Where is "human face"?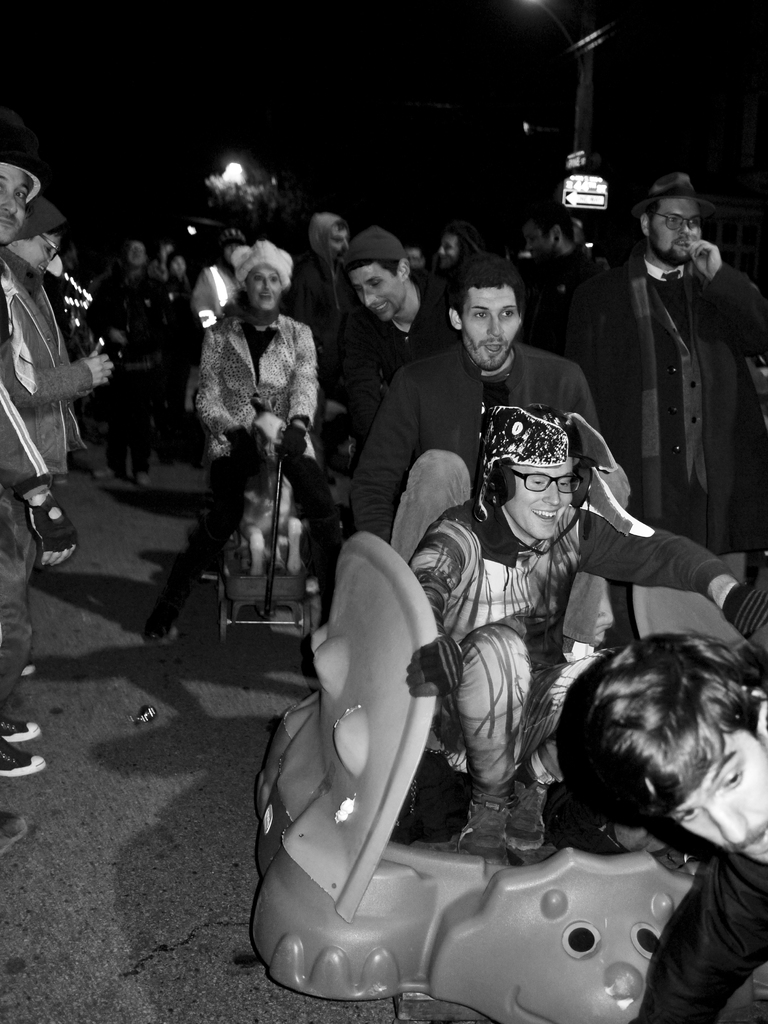
460:284:524:368.
